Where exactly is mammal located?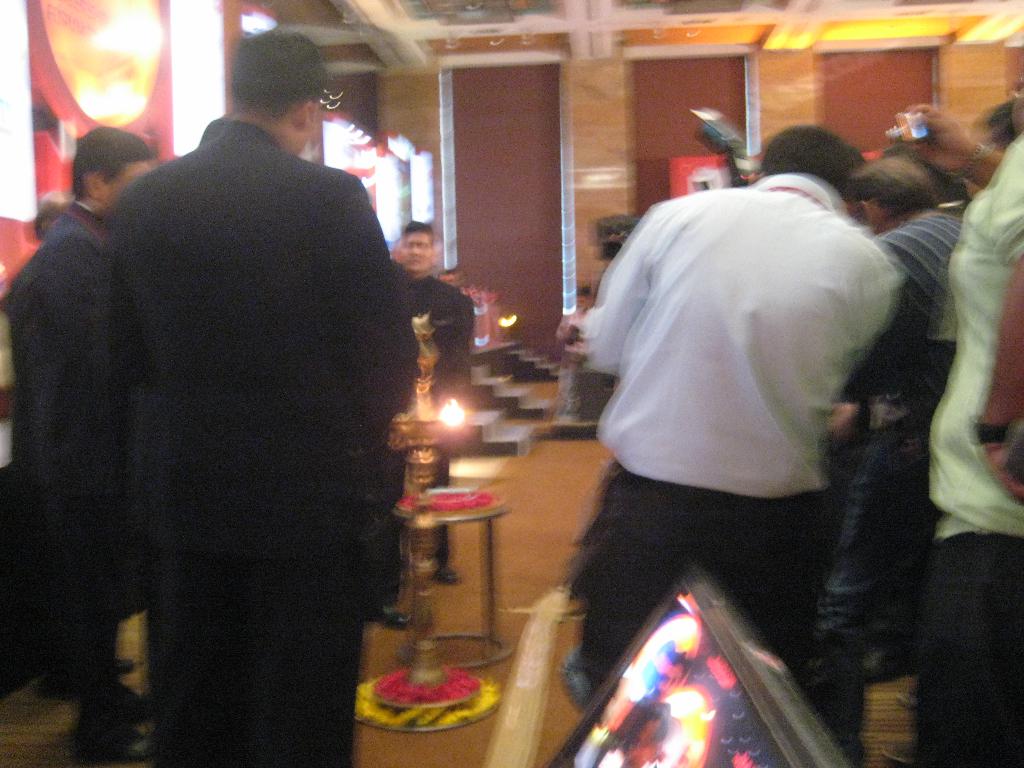
Its bounding box is (540, 134, 956, 678).
